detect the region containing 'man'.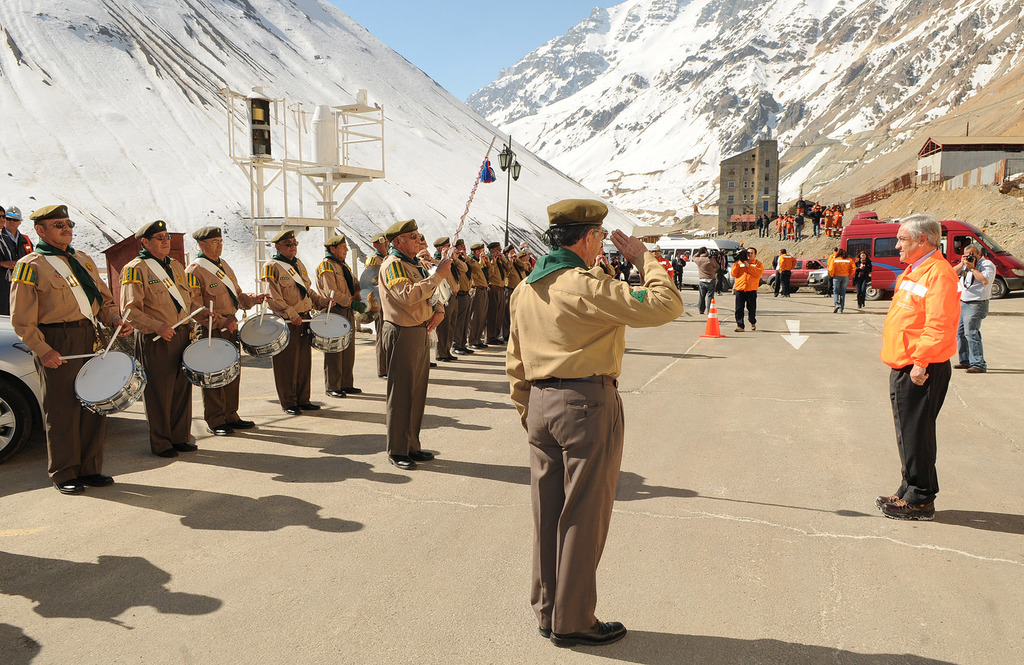
484,238,504,341.
